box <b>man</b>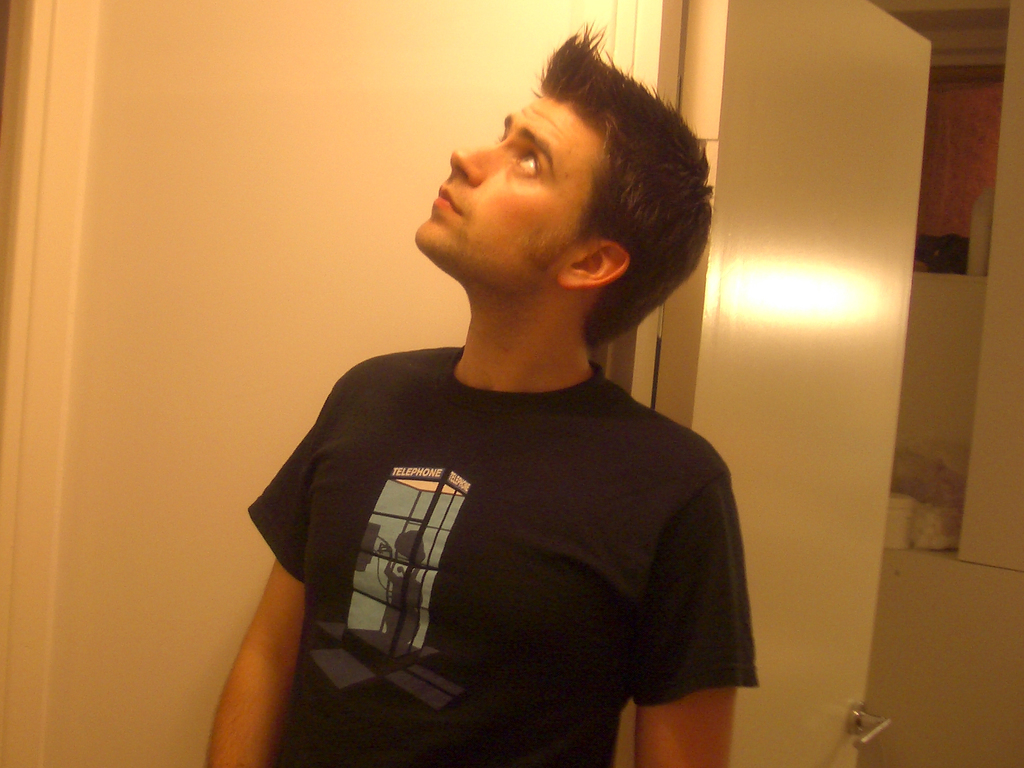
{"left": 232, "top": 22, "right": 763, "bottom": 750}
